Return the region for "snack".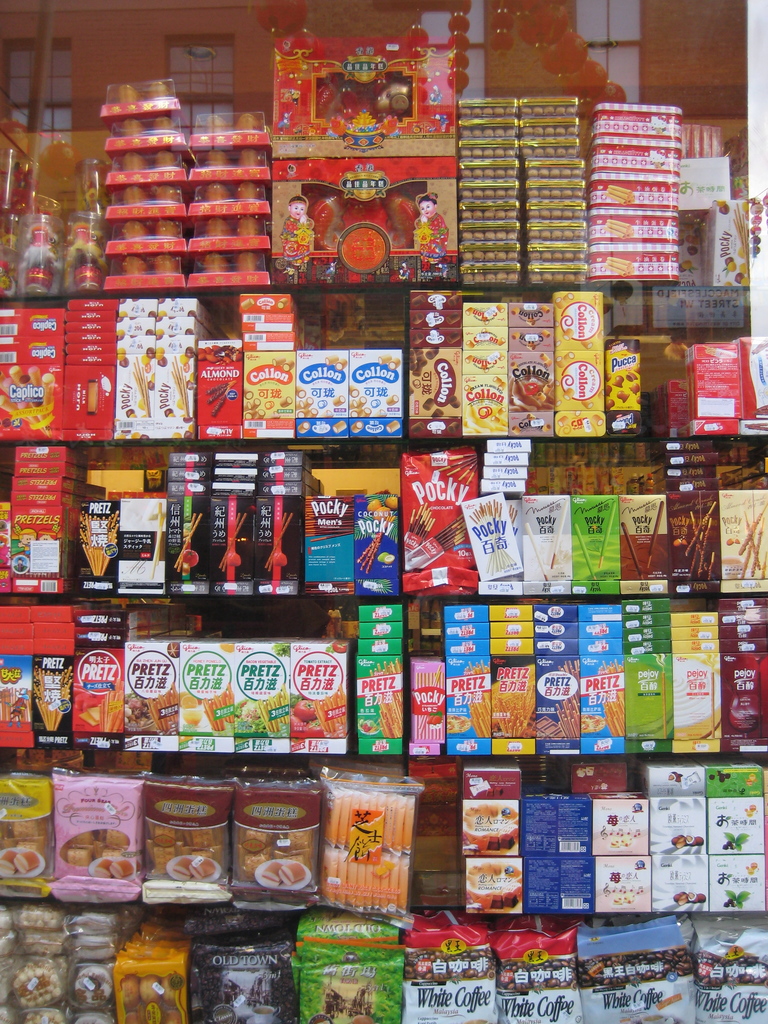
[140,826,227,873].
